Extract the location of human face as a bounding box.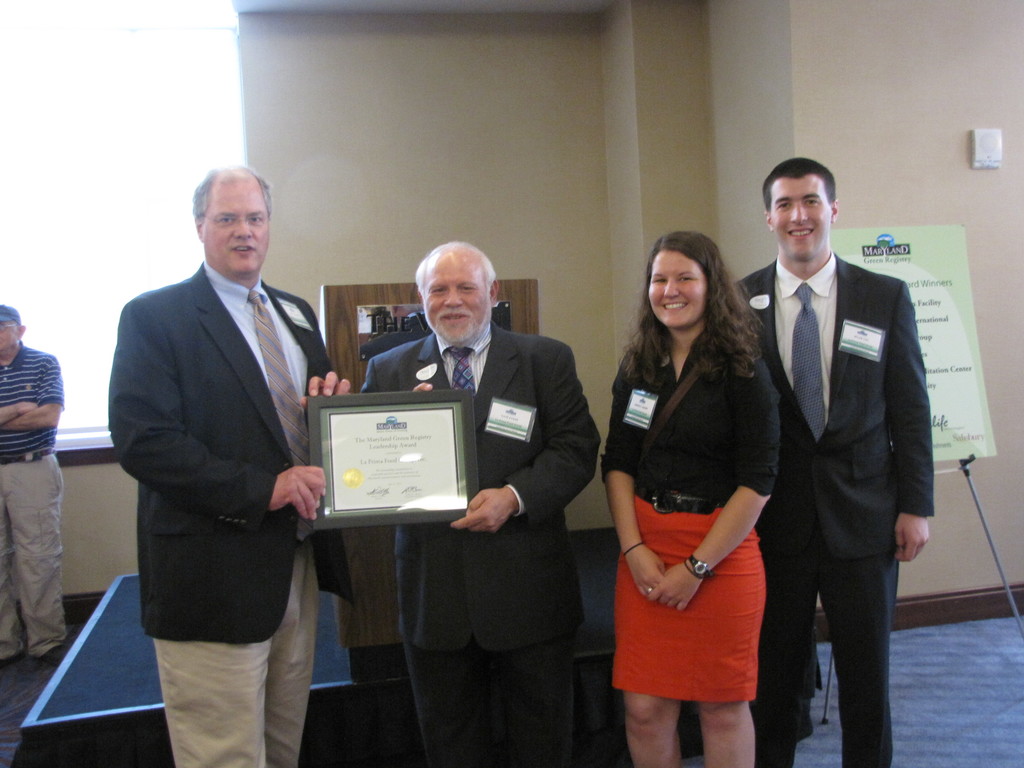
x1=202 y1=176 x2=270 y2=273.
